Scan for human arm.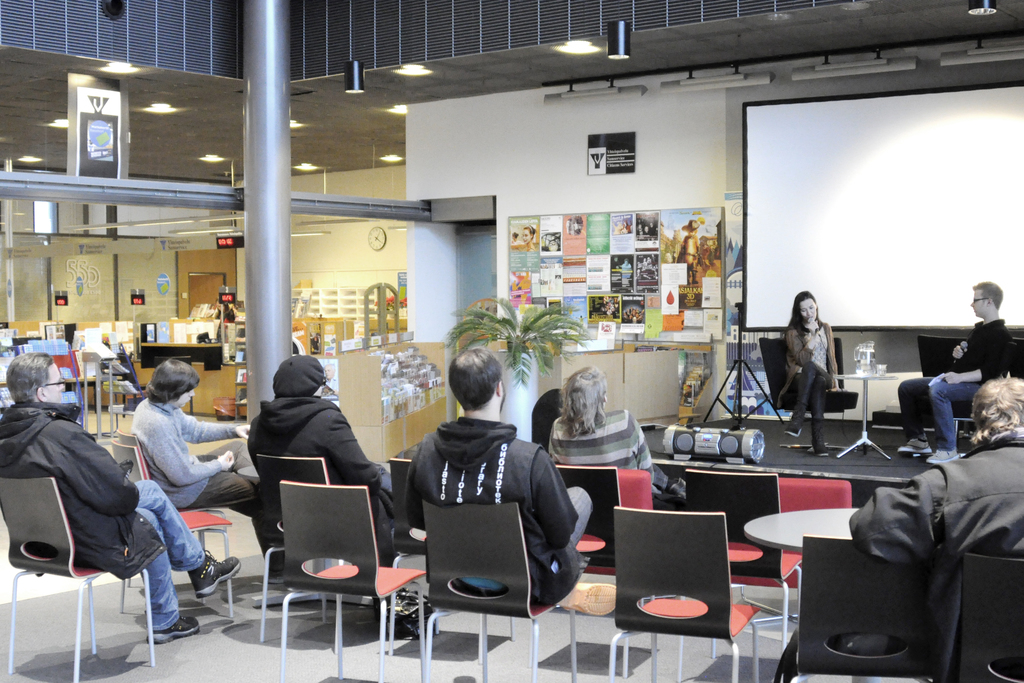
Scan result: <box>182,412,250,442</box>.
